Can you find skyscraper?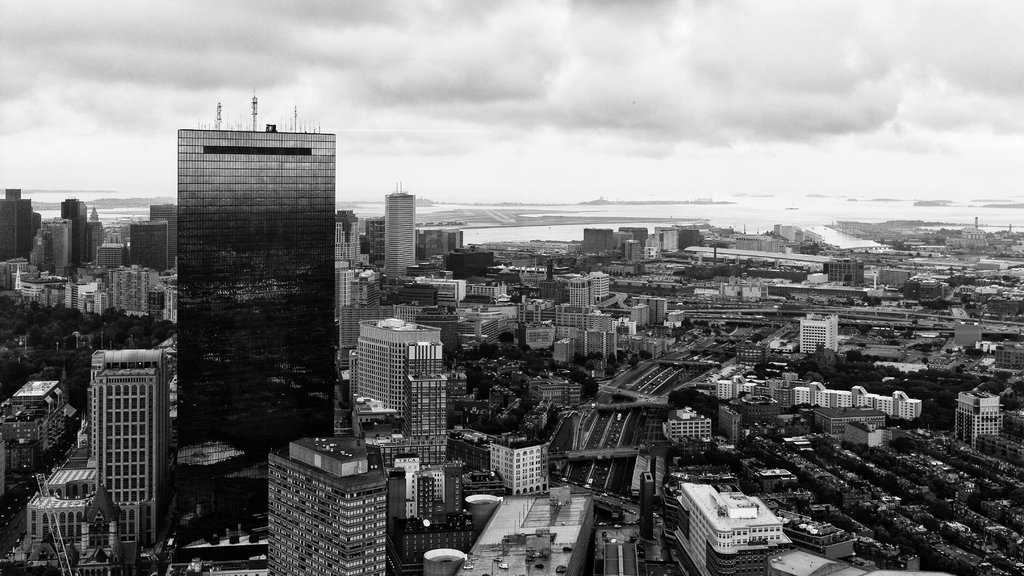
Yes, bounding box: region(0, 188, 45, 259).
